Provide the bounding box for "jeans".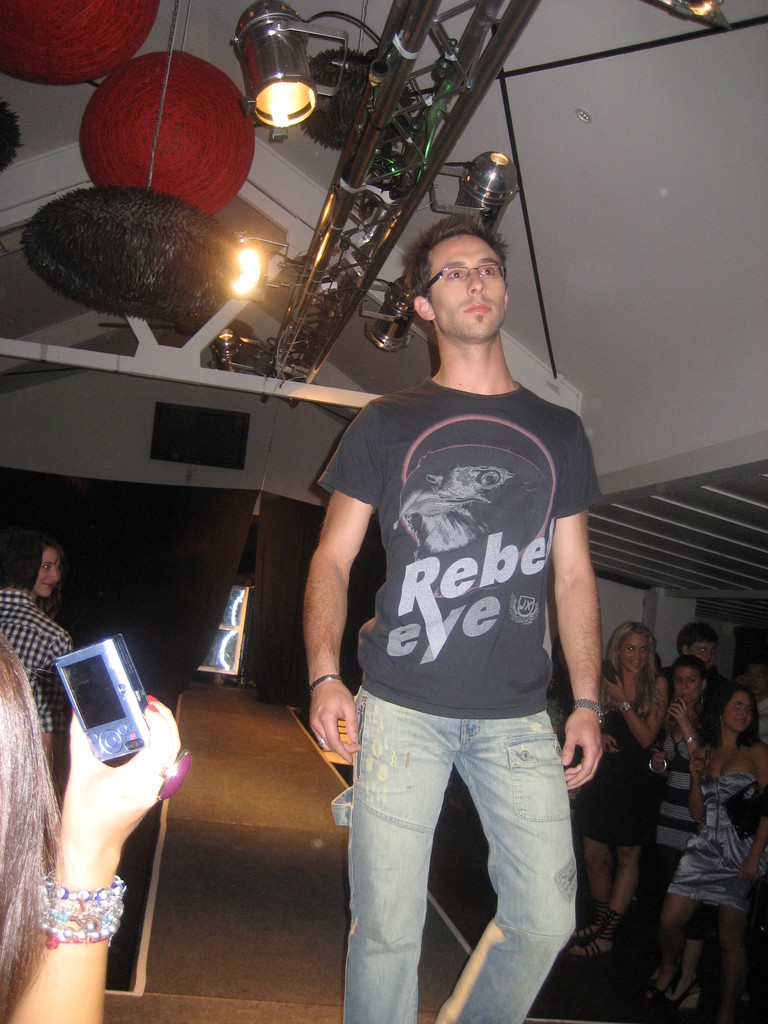
x1=323, y1=689, x2=602, y2=1016.
